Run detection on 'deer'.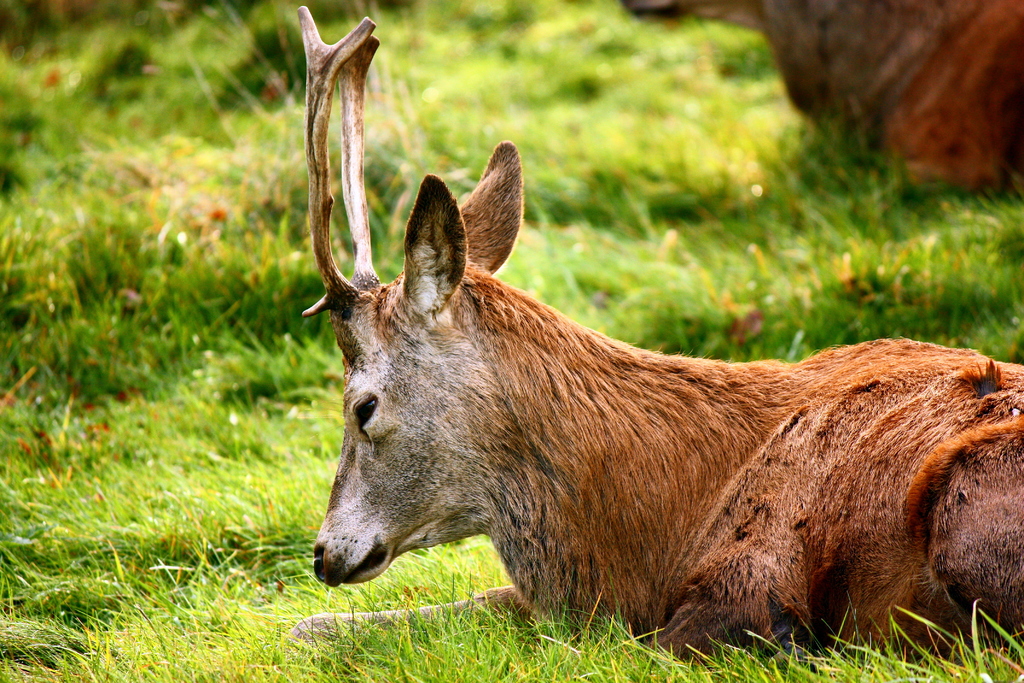
Result: bbox=(287, 0, 1023, 661).
